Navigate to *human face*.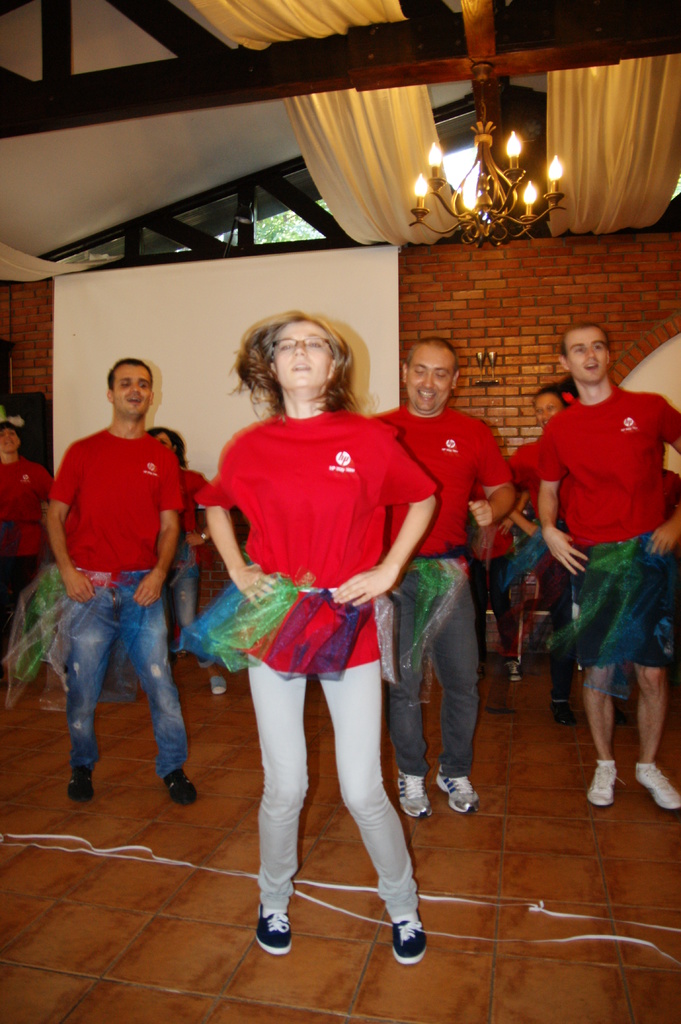
Navigation target: 534:390:563:433.
